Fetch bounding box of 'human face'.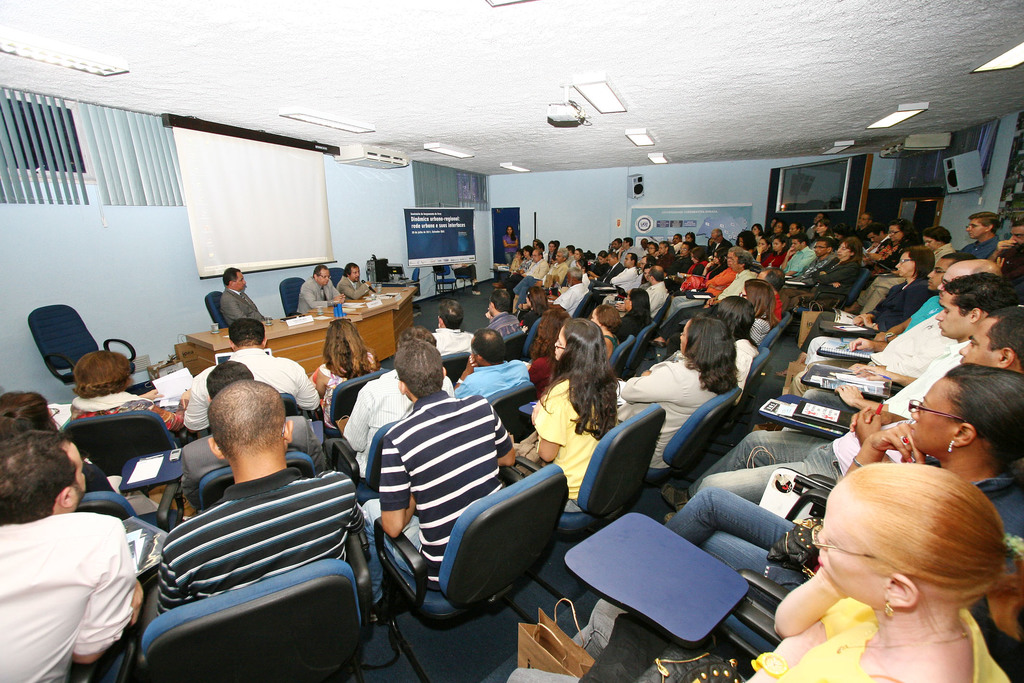
Bbox: <bbox>713, 253, 722, 266</bbox>.
